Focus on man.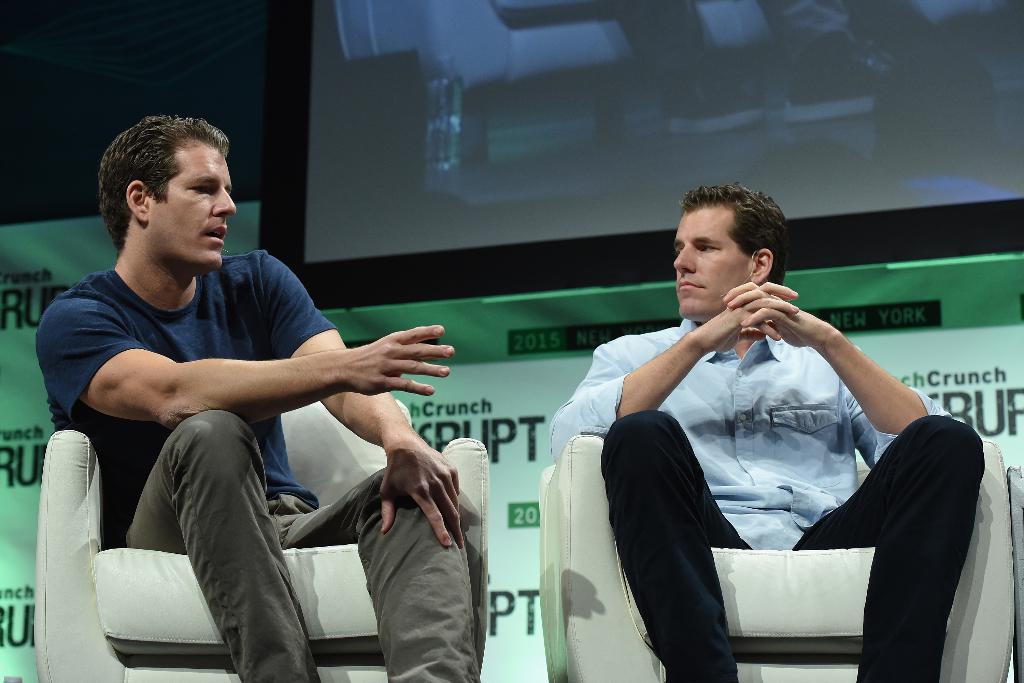
Focused at box=[26, 105, 493, 682].
